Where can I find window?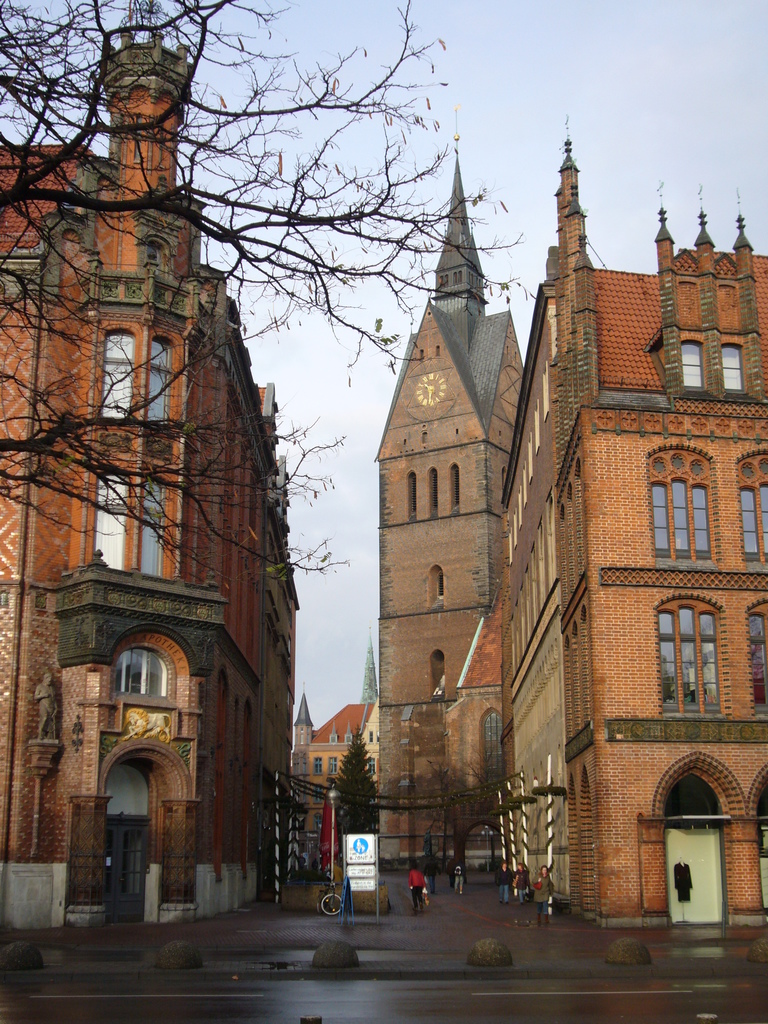
You can find it at select_region(656, 449, 737, 574).
